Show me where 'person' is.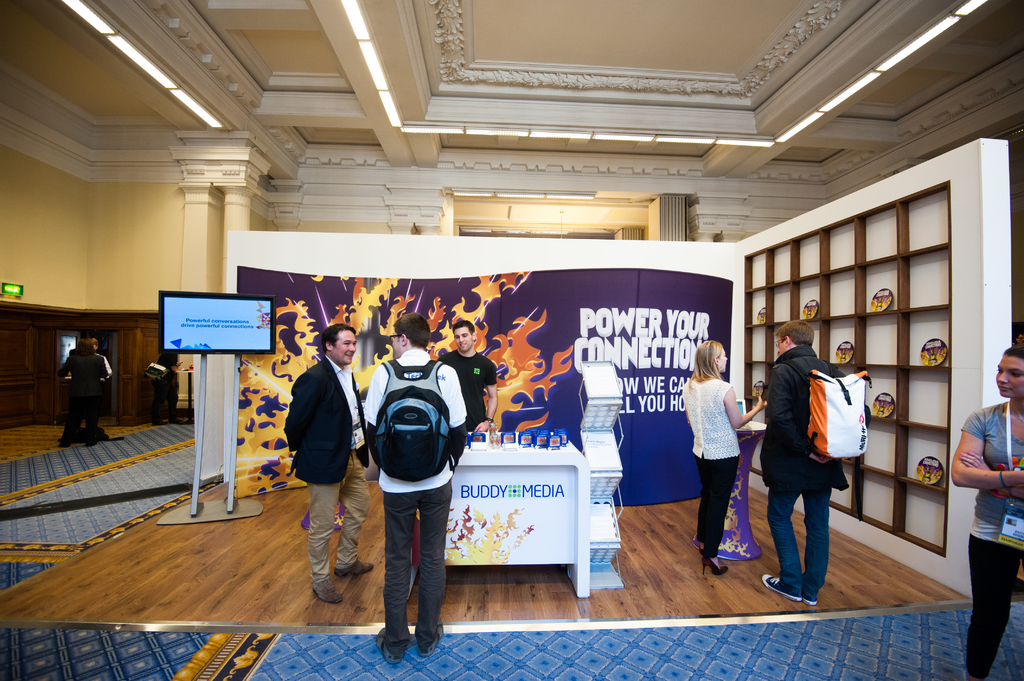
'person' is at box=[282, 322, 365, 608].
